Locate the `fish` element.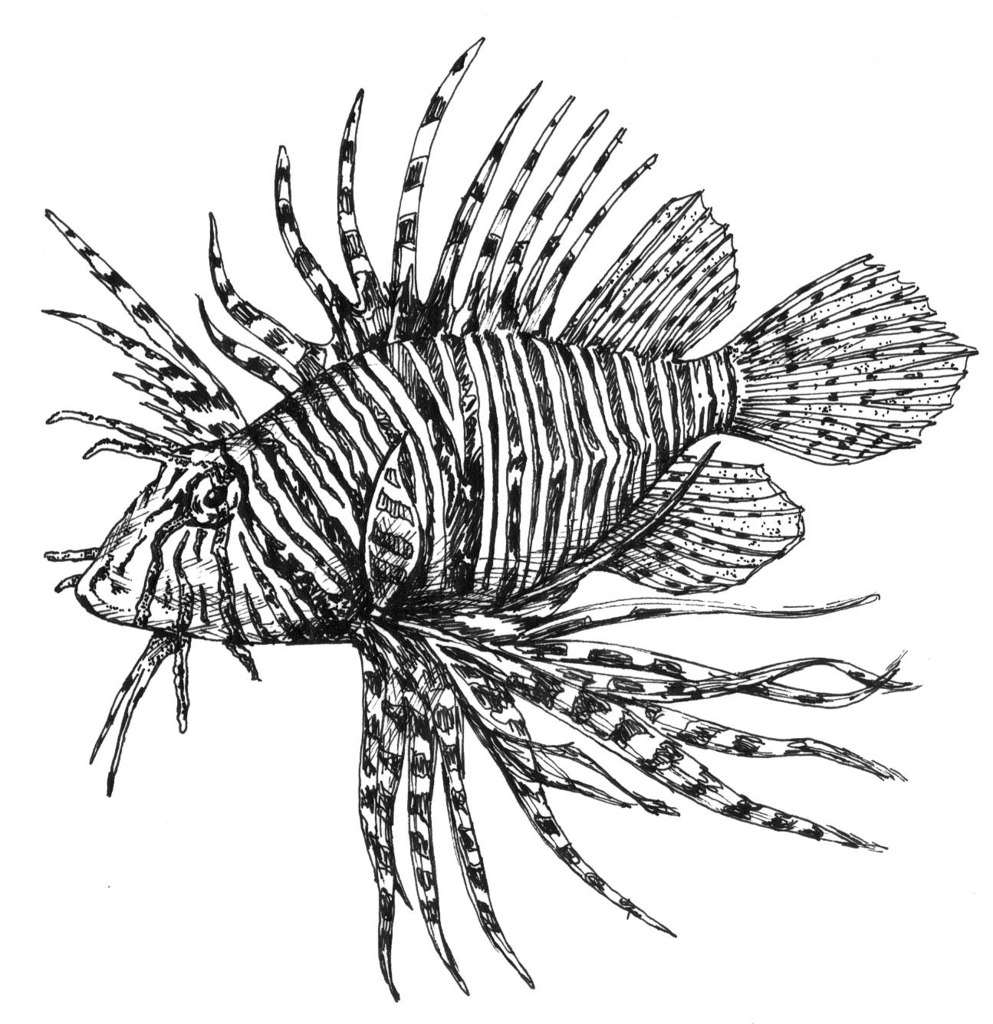
Element bbox: Rect(8, 54, 942, 918).
